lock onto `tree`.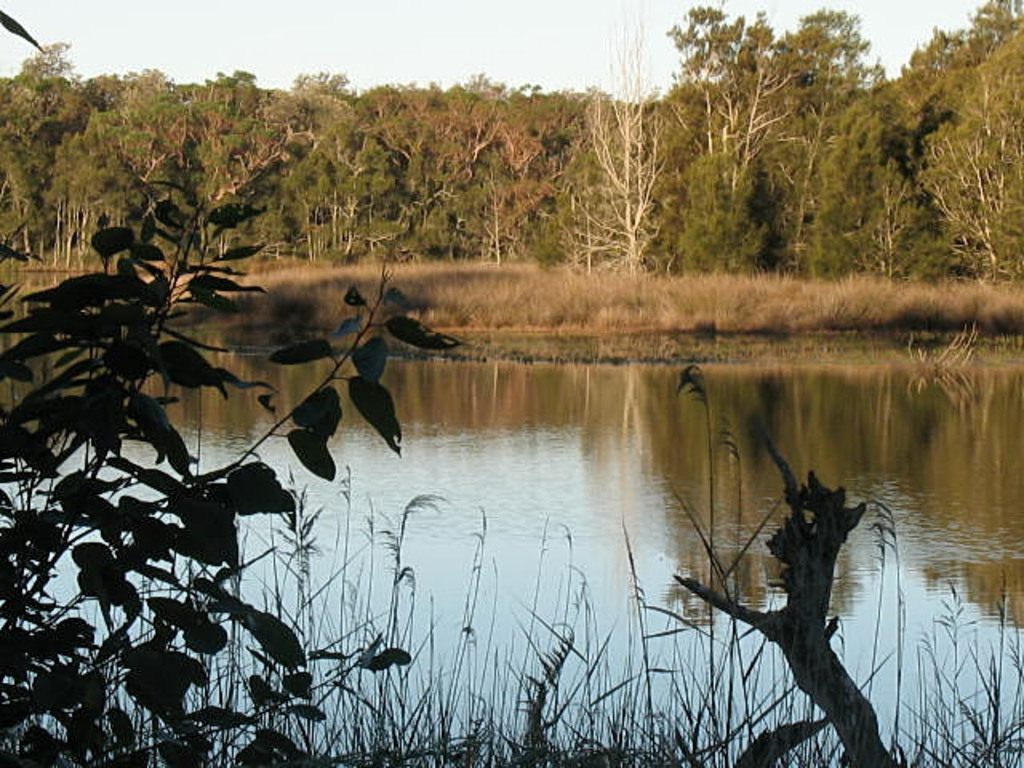
Locked: region(363, 77, 462, 254).
